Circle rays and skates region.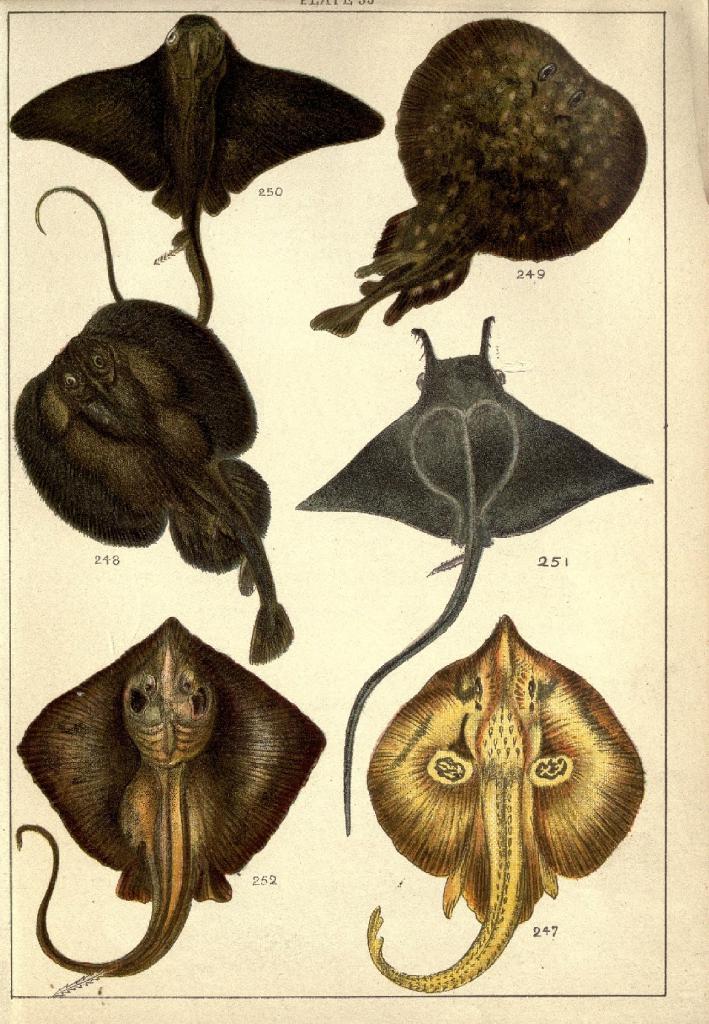
Region: l=7, t=611, r=329, b=984.
